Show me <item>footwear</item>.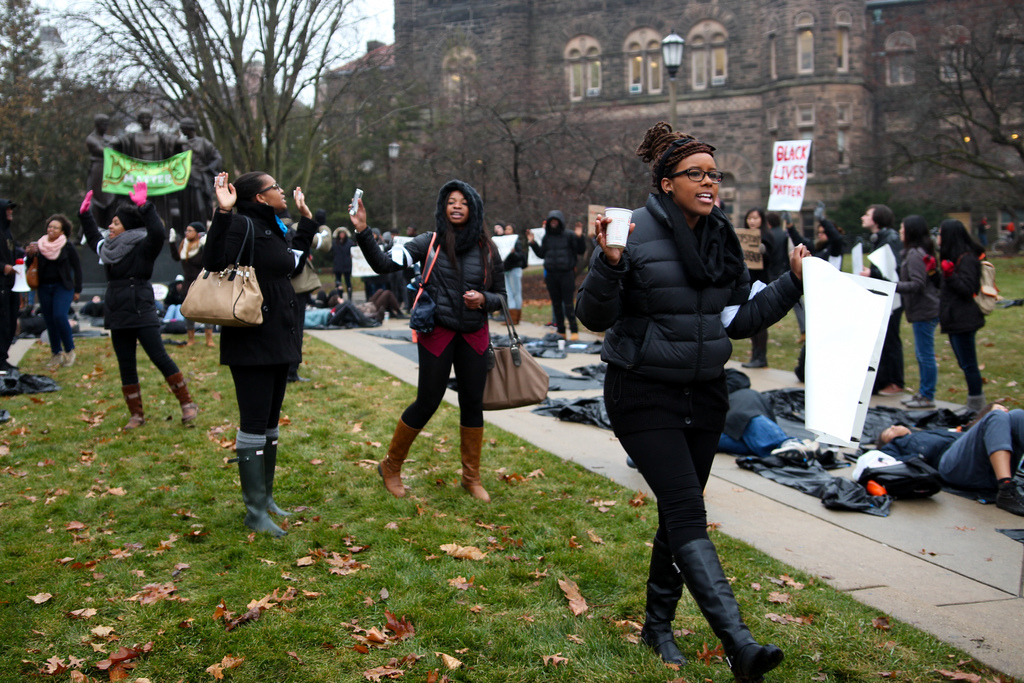
<item>footwear</item> is here: region(996, 482, 1023, 517).
